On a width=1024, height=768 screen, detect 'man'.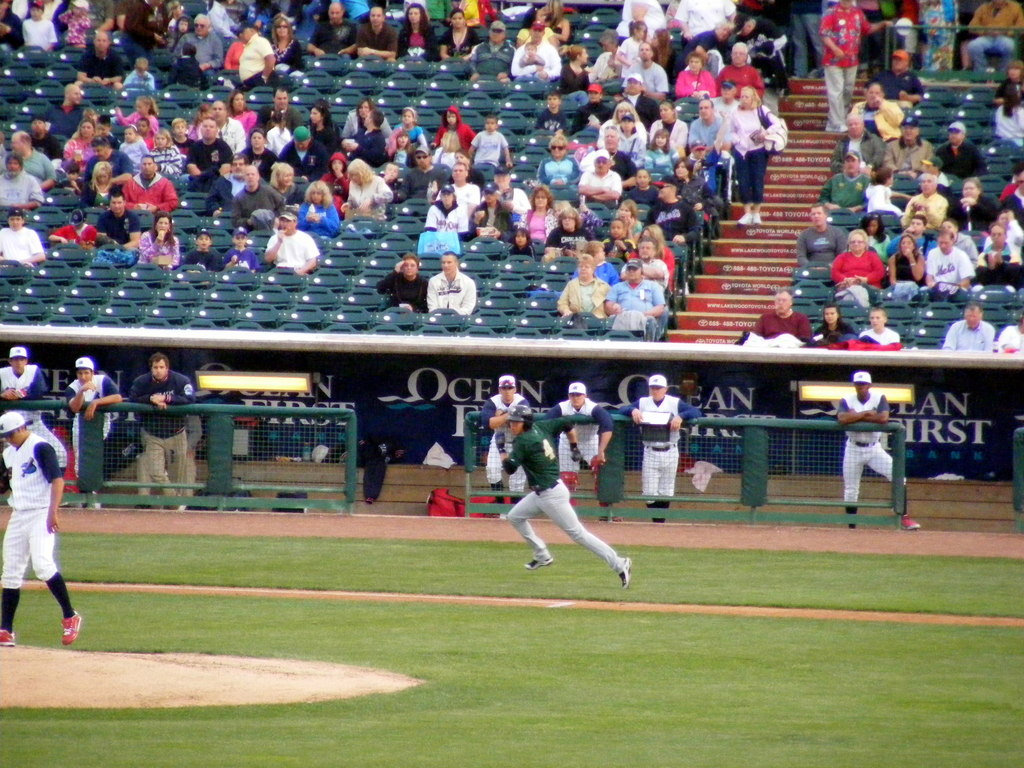
<box>797,199,846,273</box>.
